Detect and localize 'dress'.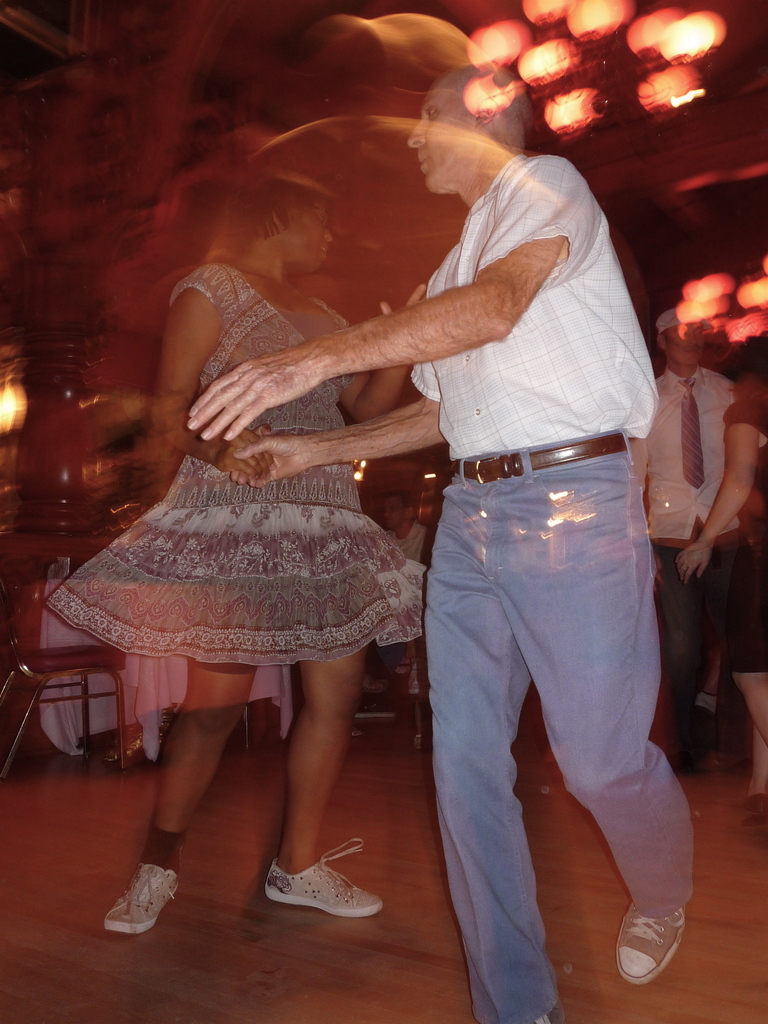
Localized at (38,262,426,666).
